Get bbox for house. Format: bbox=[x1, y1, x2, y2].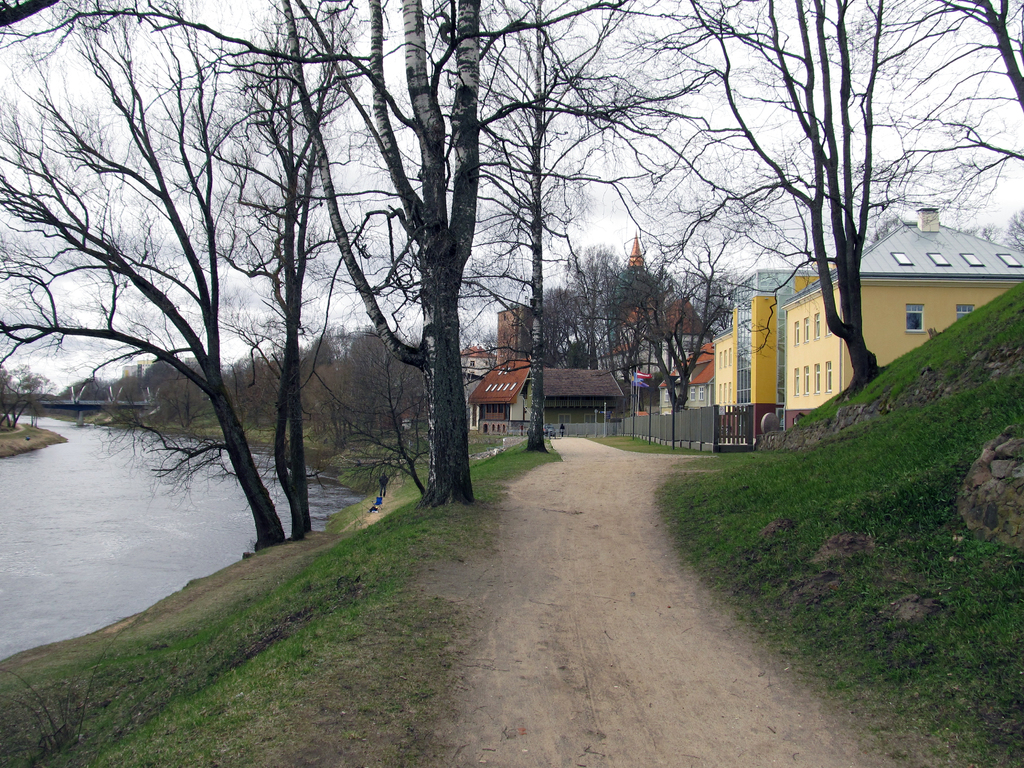
bbox=[781, 207, 1023, 429].
